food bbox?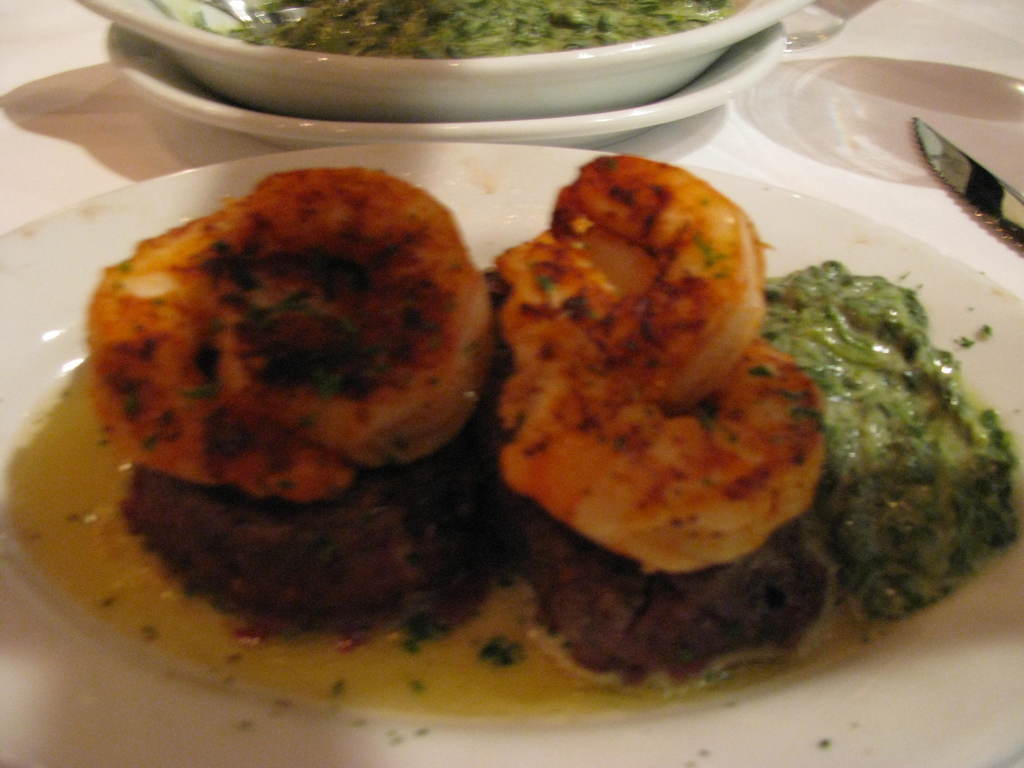
bbox=(492, 151, 824, 580)
